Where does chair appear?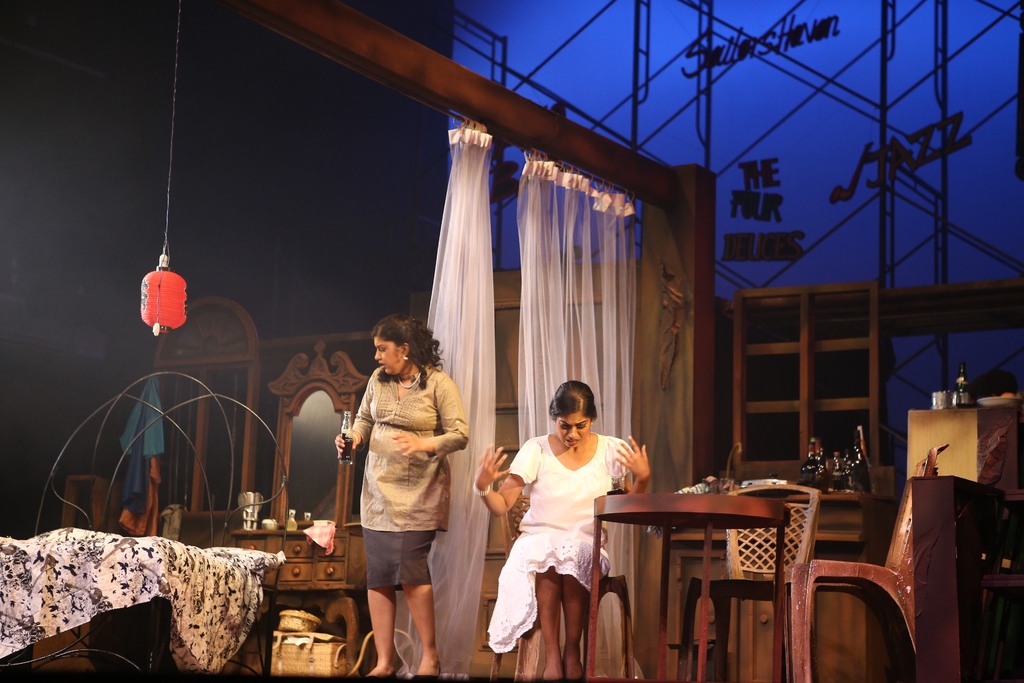
Appears at (505,491,637,682).
